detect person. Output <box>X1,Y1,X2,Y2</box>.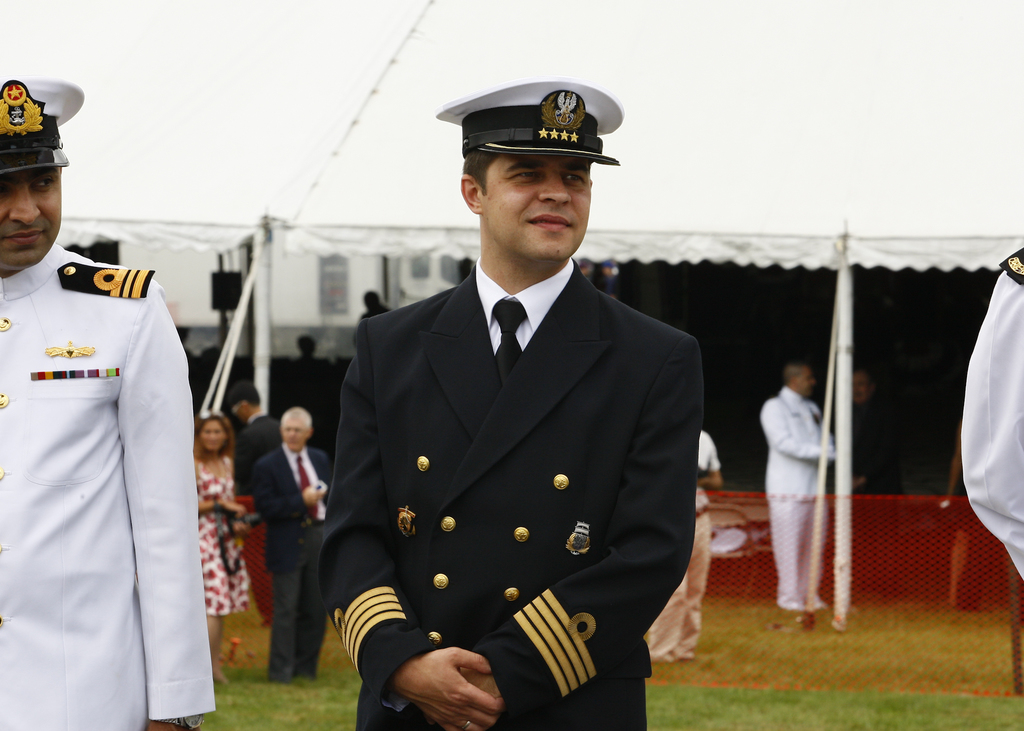
<box>225,380,280,615</box>.
